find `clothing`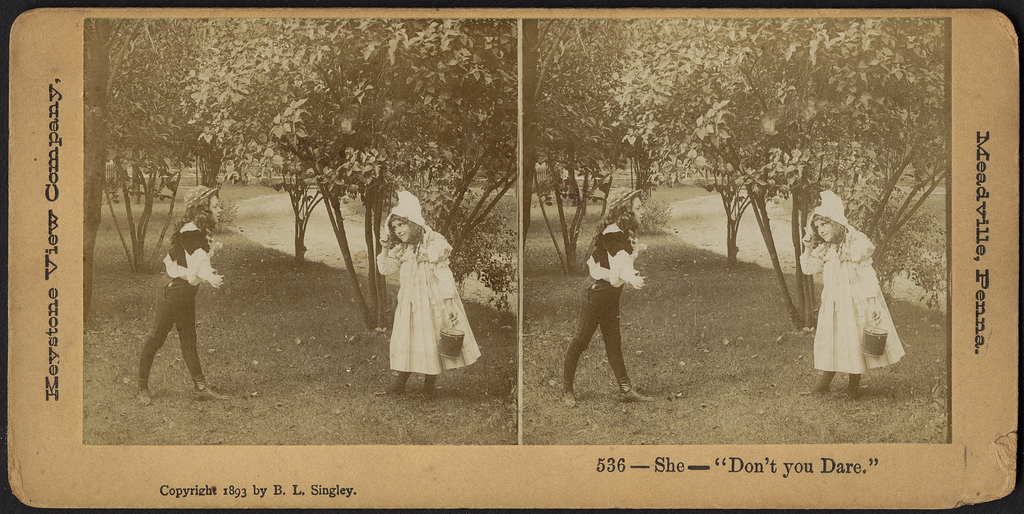
left=373, top=224, right=474, bottom=380
